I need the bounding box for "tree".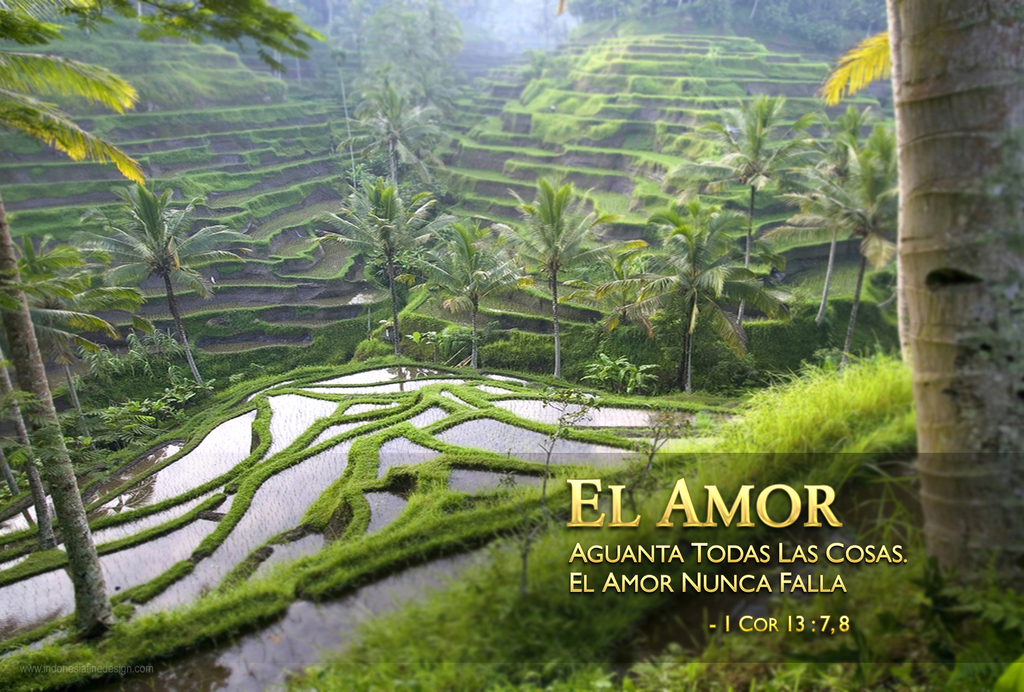
Here it is: 490,167,645,379.
